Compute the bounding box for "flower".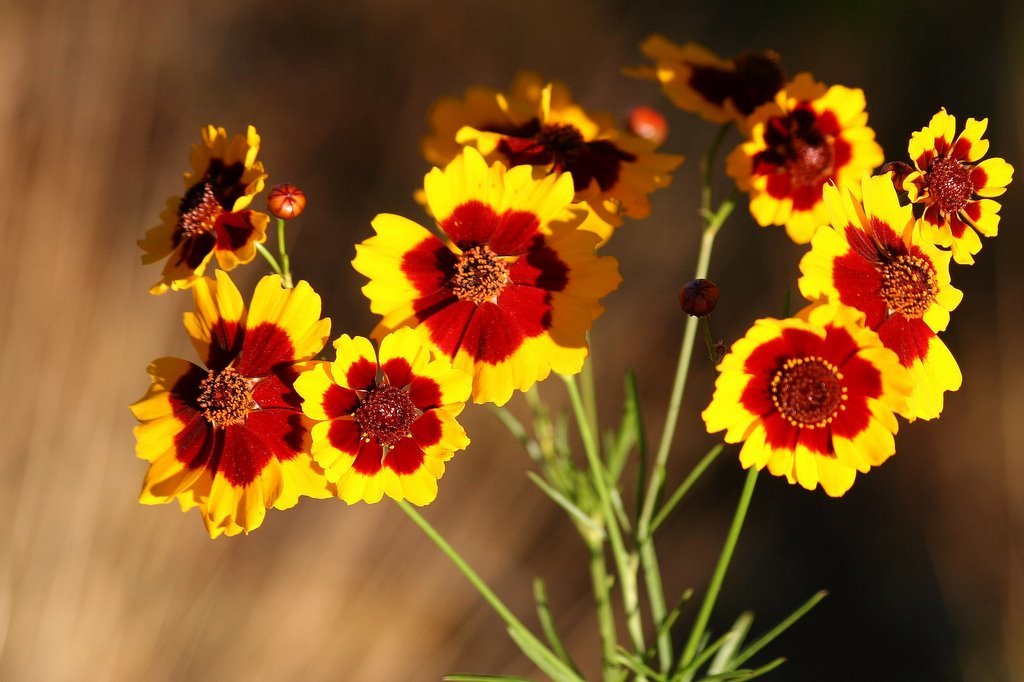
<region>796, 185, 972, 430</region>.
